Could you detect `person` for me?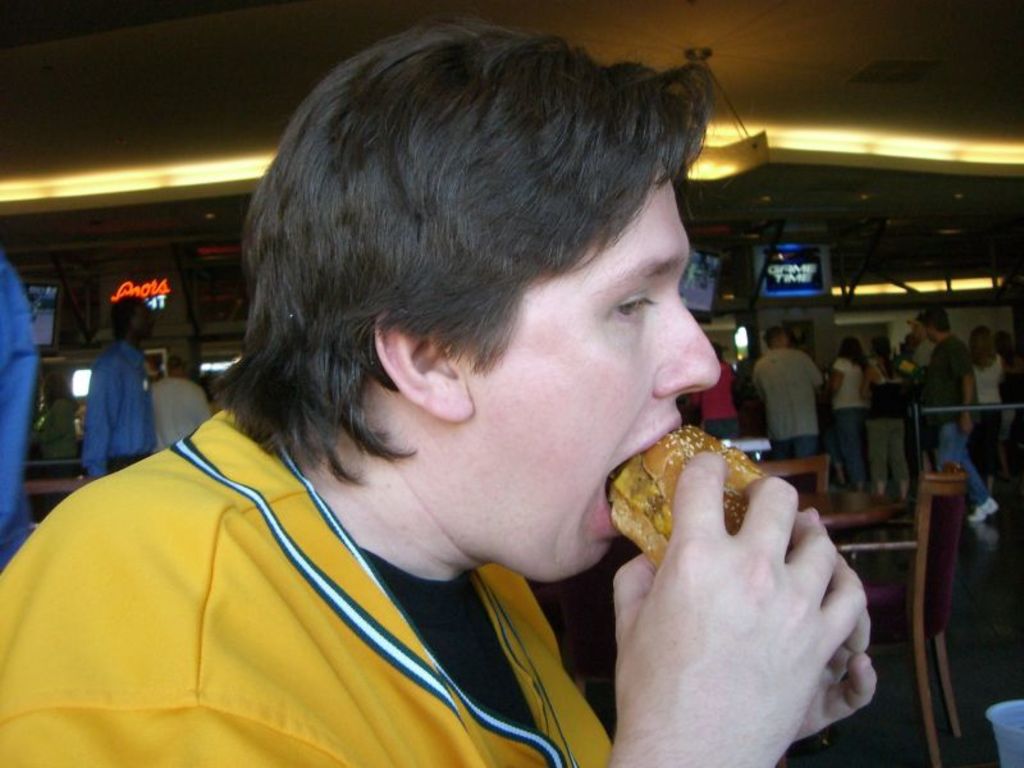
Detection result: <bbox>920, 312, 1001, 522</bbox>.
